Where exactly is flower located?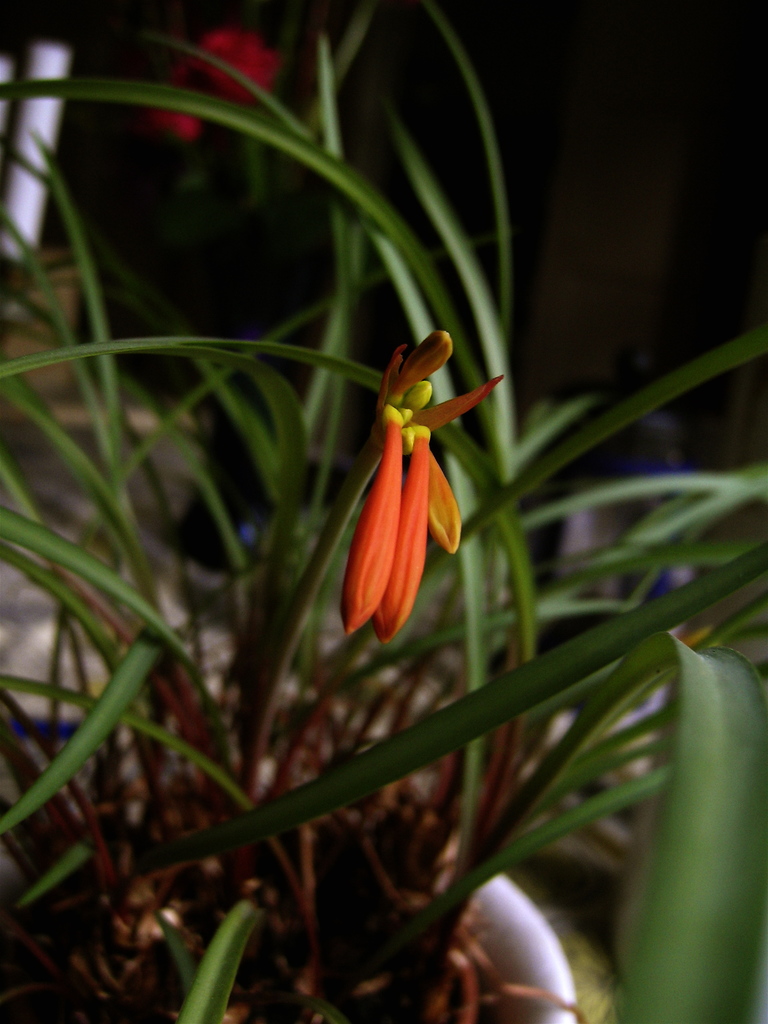
Its bounding box is bbox=[130, 32, 282, 146].
